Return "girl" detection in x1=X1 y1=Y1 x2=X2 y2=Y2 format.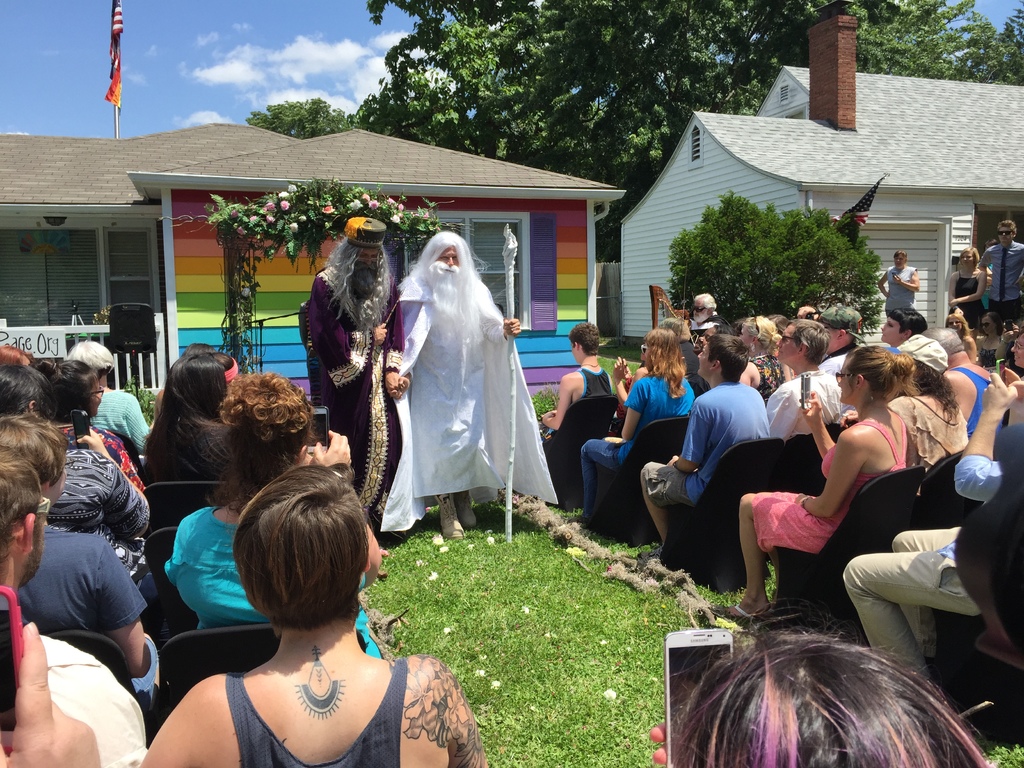
x1=579 y1=326 x2=692 y2=513.
